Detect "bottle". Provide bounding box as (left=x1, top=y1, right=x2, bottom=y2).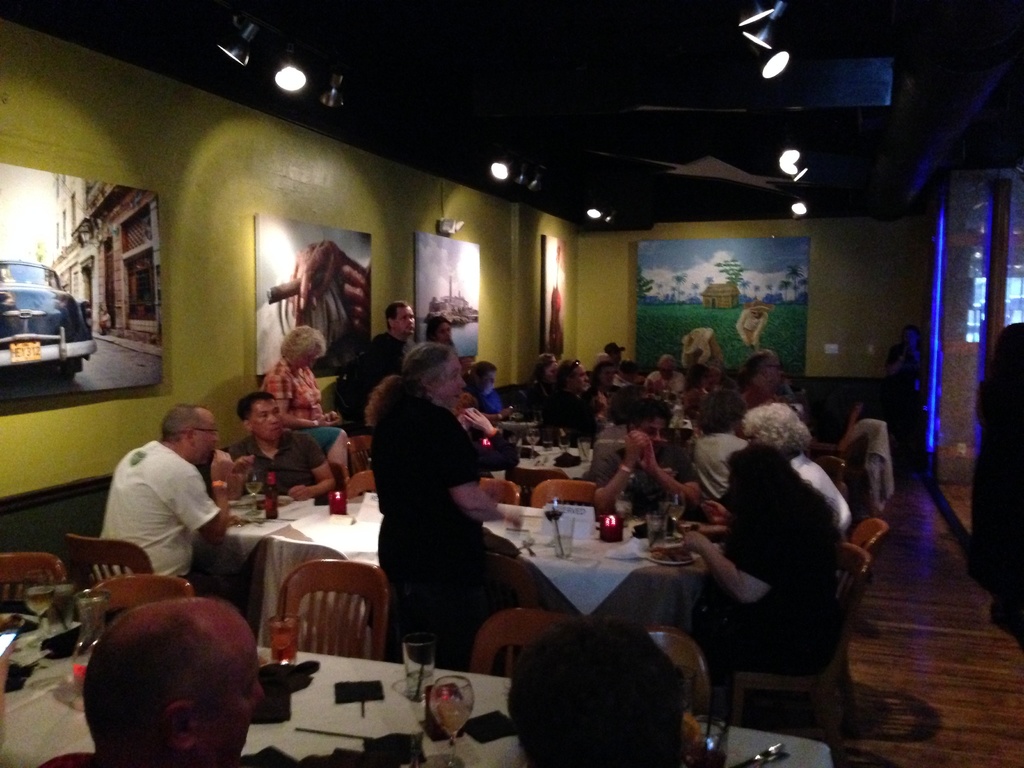
(left=262, top=465, right=280, bottom=520).
